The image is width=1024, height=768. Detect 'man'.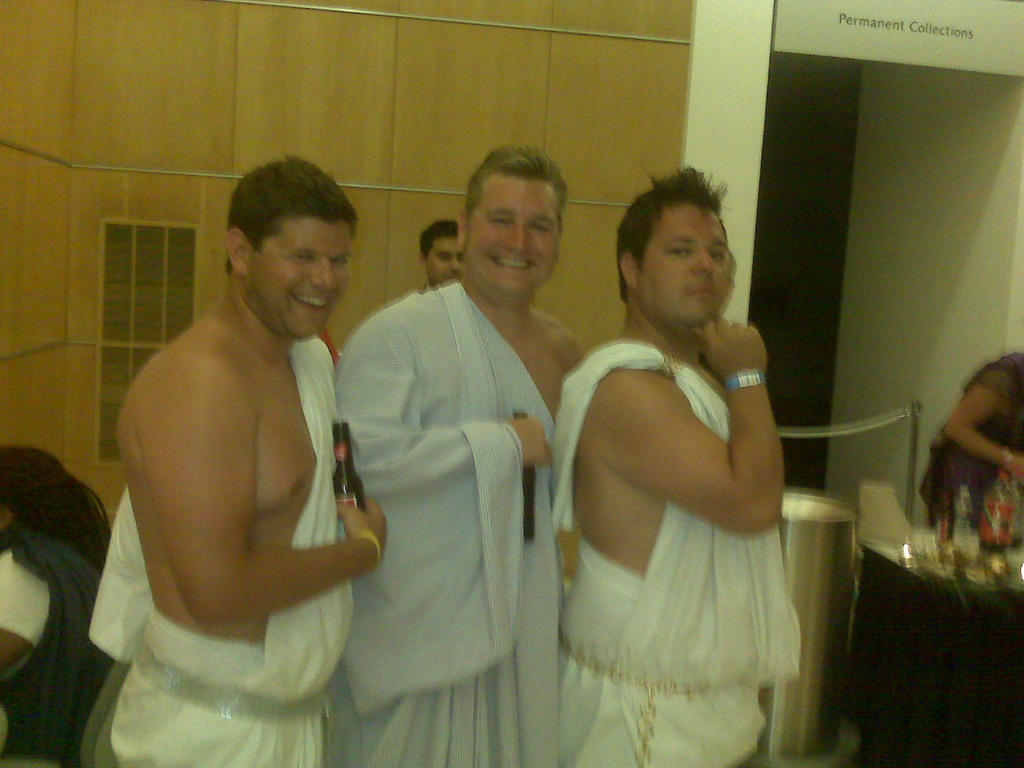
Detection: 419 224 465 289.
